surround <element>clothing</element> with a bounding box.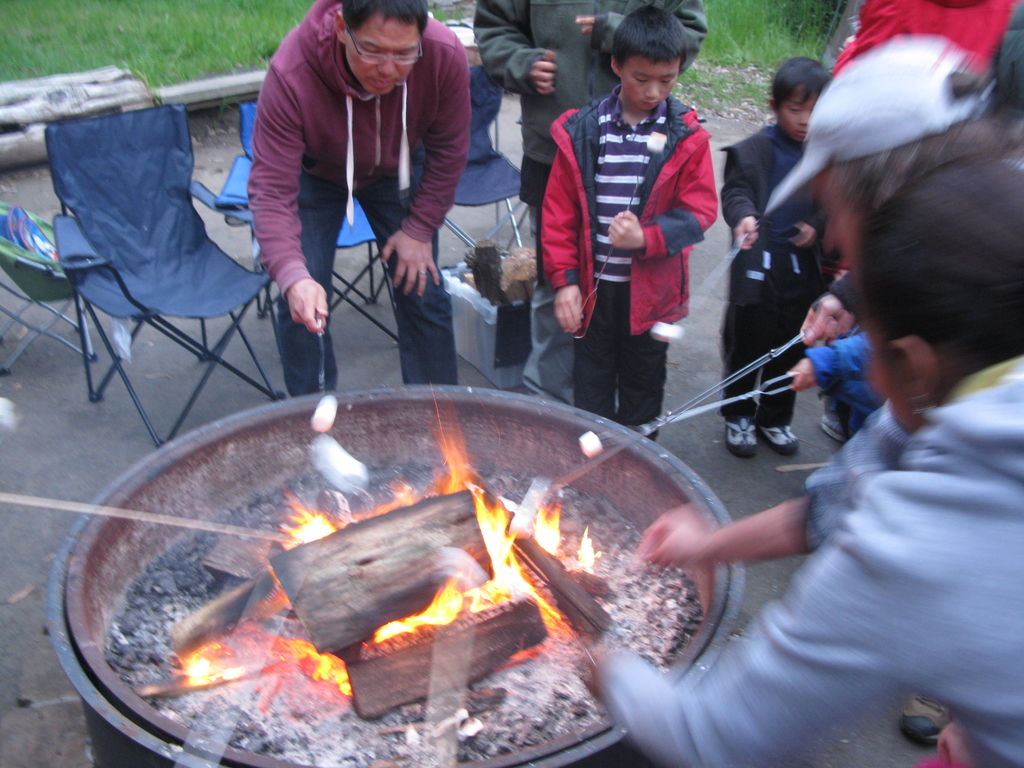
[475, 0, 709, 410].
